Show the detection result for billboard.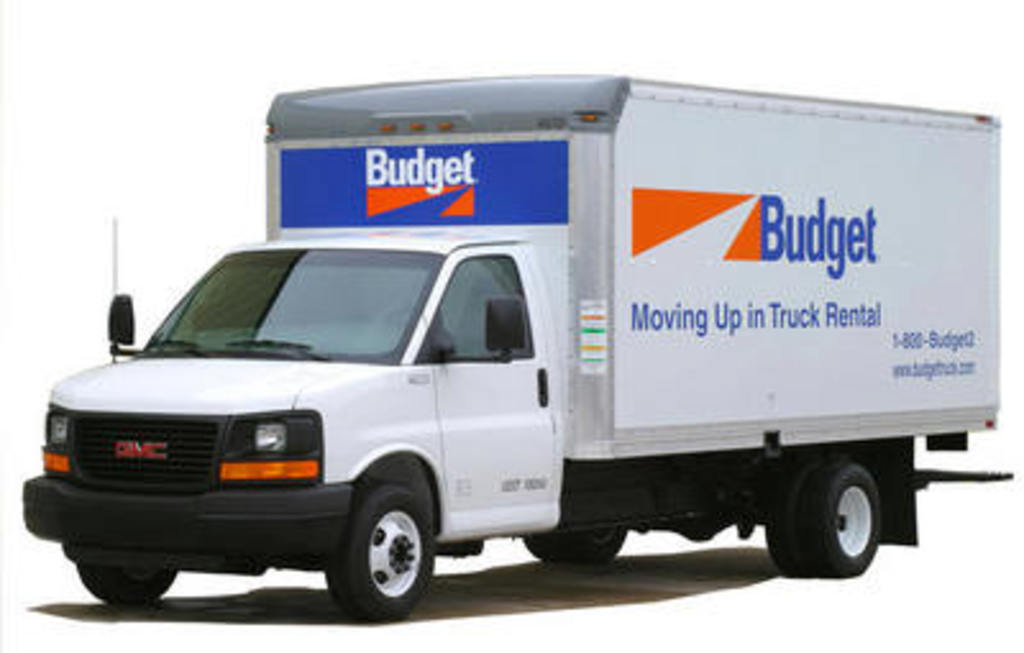
rect(617, 79, 998, 423).
